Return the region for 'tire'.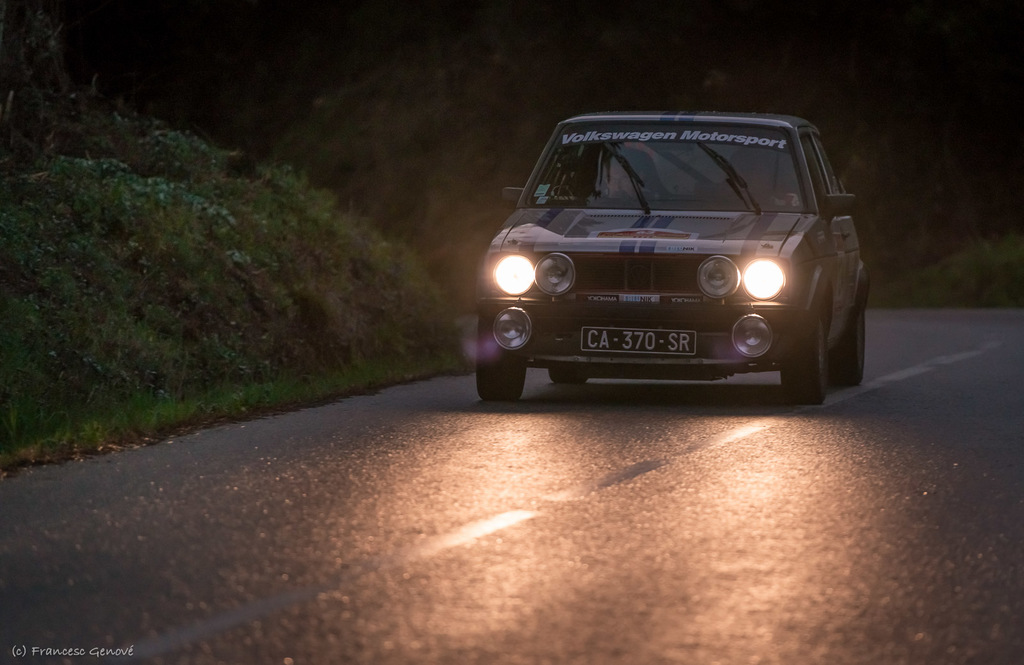
831 295 860 390.
